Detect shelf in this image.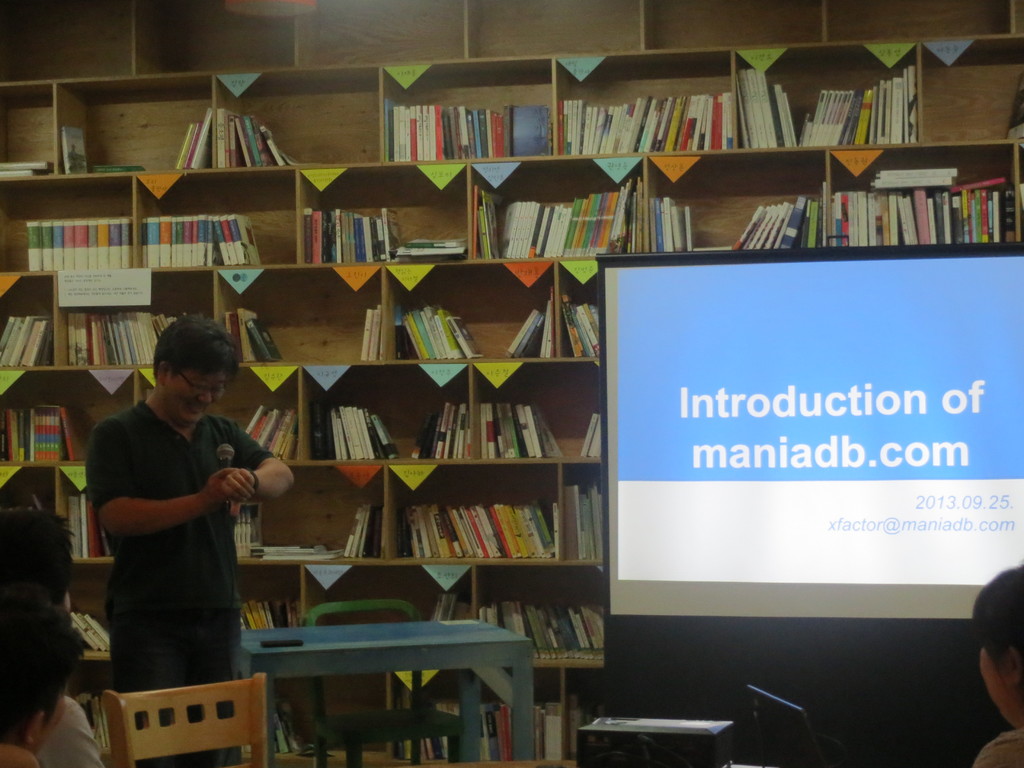
Detection: x1=0 y1=23 x2=1023 y2=764.
